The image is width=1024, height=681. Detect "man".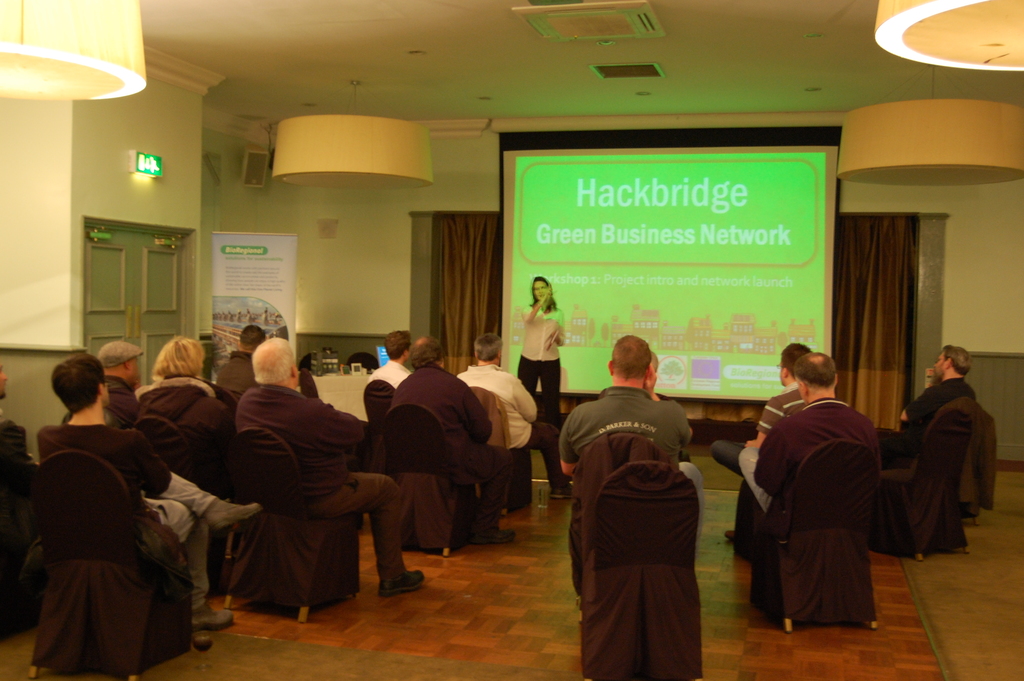
Detection: 457, 329, 566, 501.
